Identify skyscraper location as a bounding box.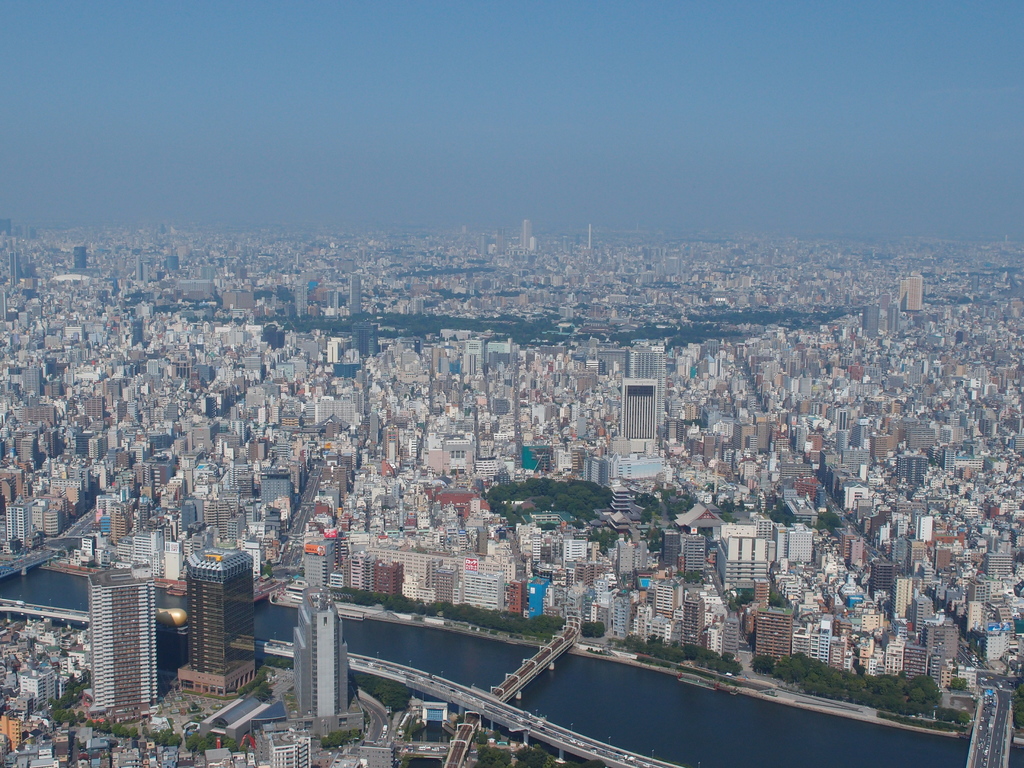
pyautogui.locateOnScreen(685, 529, 706, 572).
